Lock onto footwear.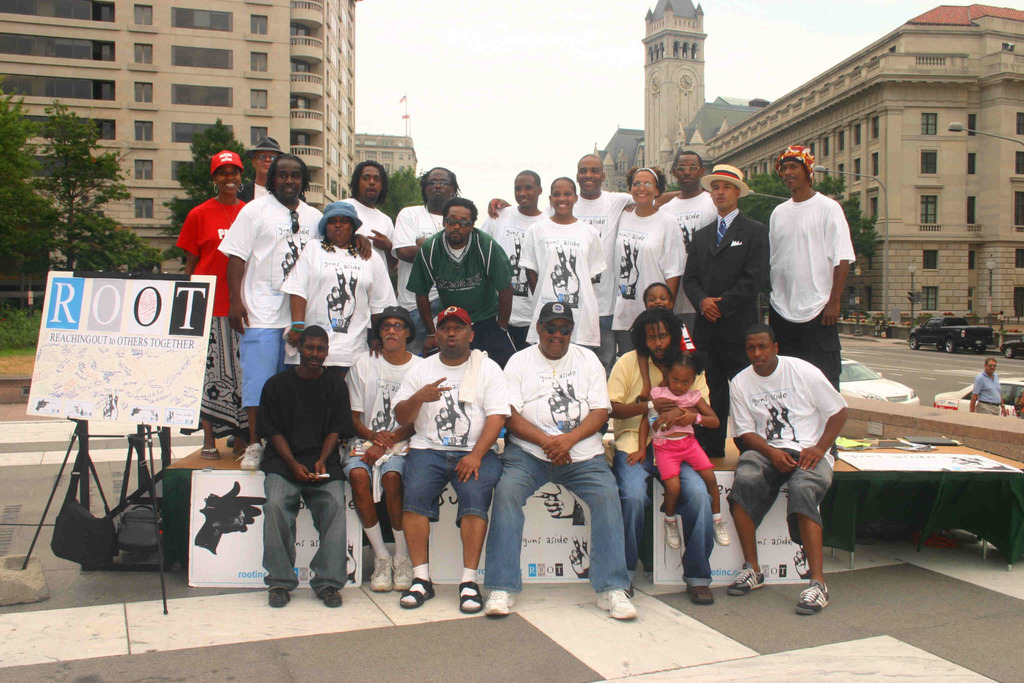
Locked: 399/569/437/607.
